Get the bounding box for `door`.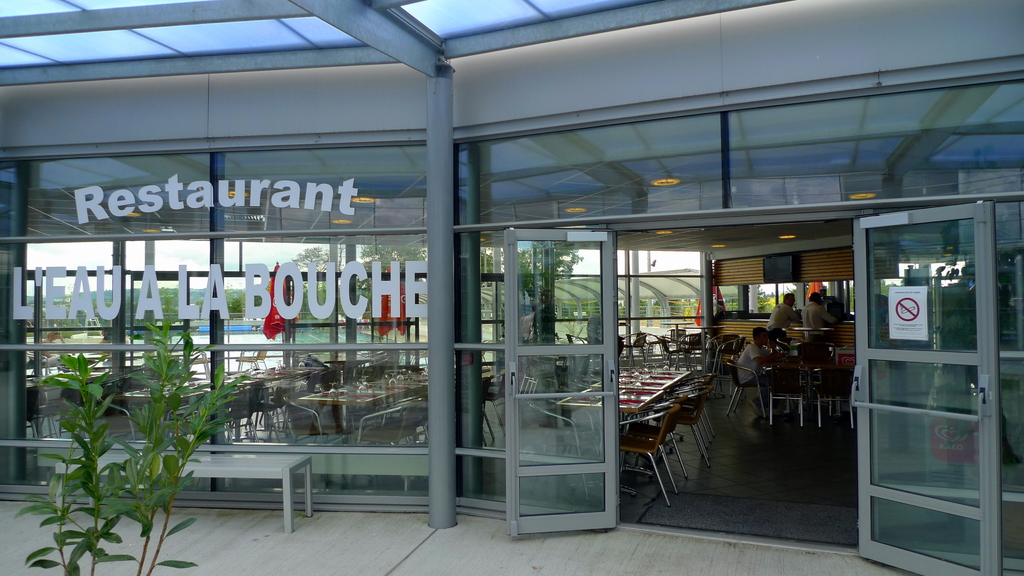
498, 228, 620, 540.
